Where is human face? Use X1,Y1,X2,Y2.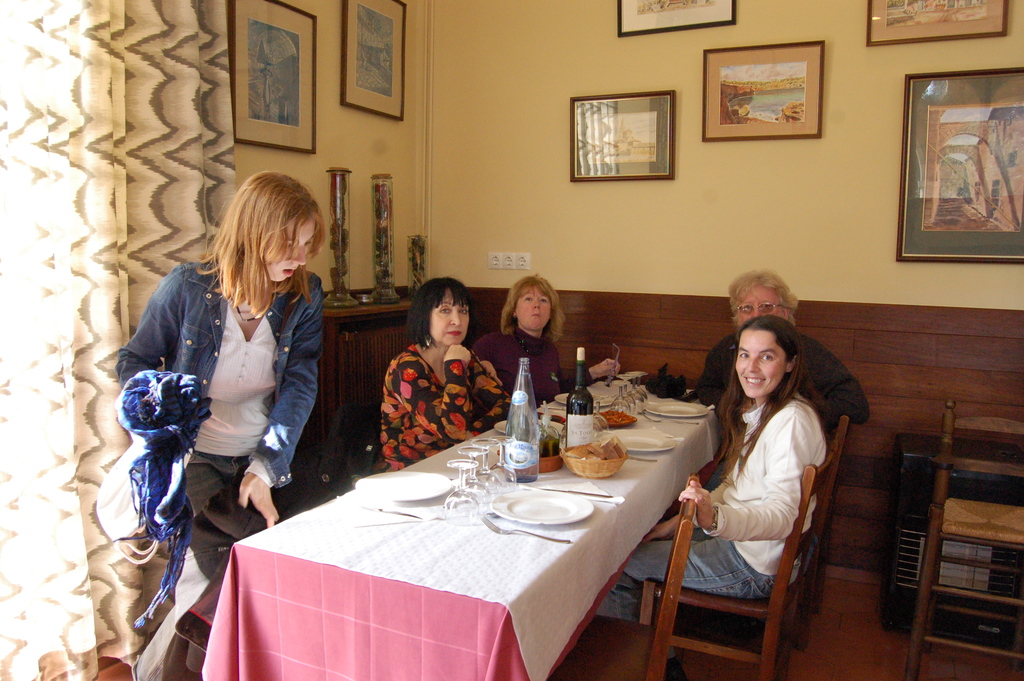
269,218,316,281.
